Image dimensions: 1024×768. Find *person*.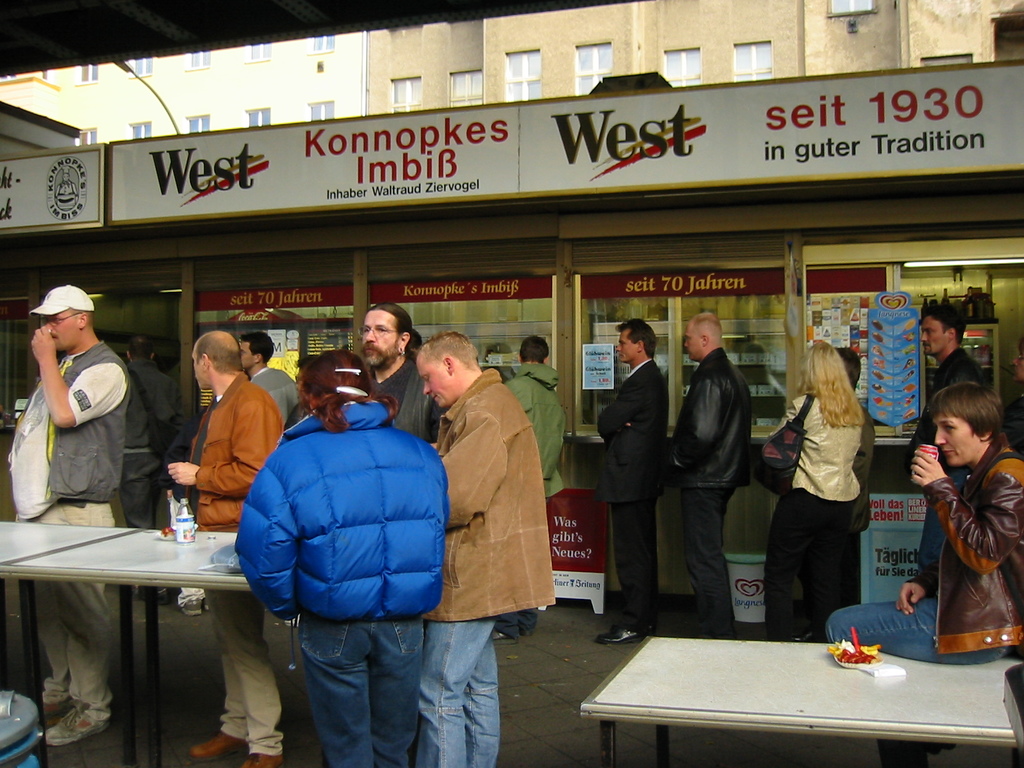
box(20, 289, 147, 560).
